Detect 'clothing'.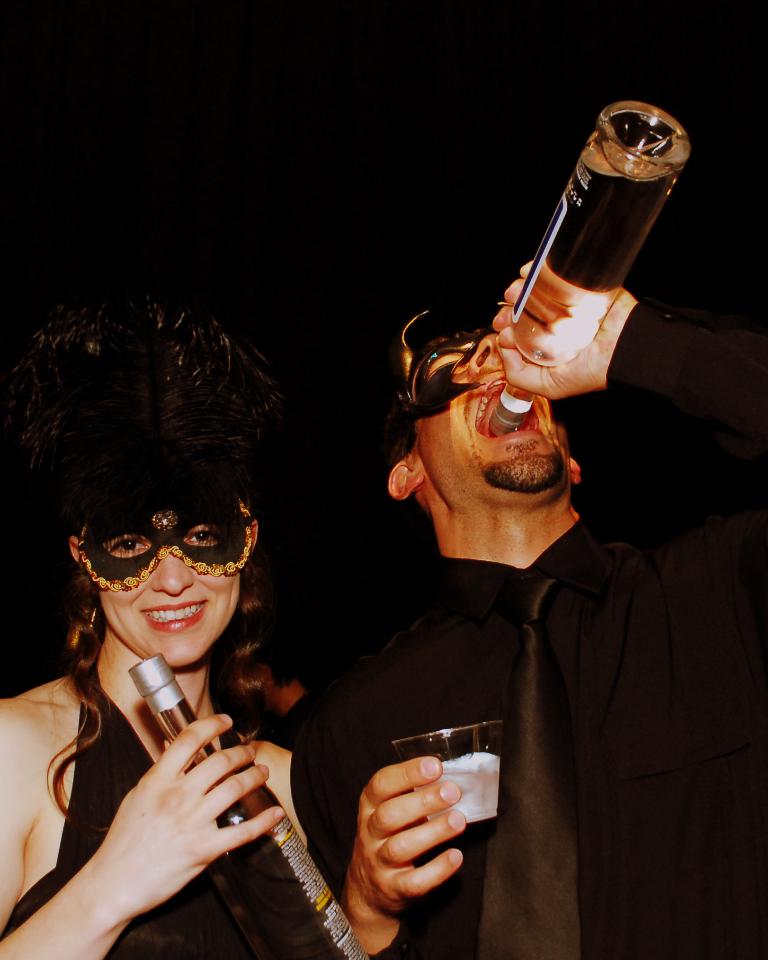
Detected at [265, 683, 322, 761].
